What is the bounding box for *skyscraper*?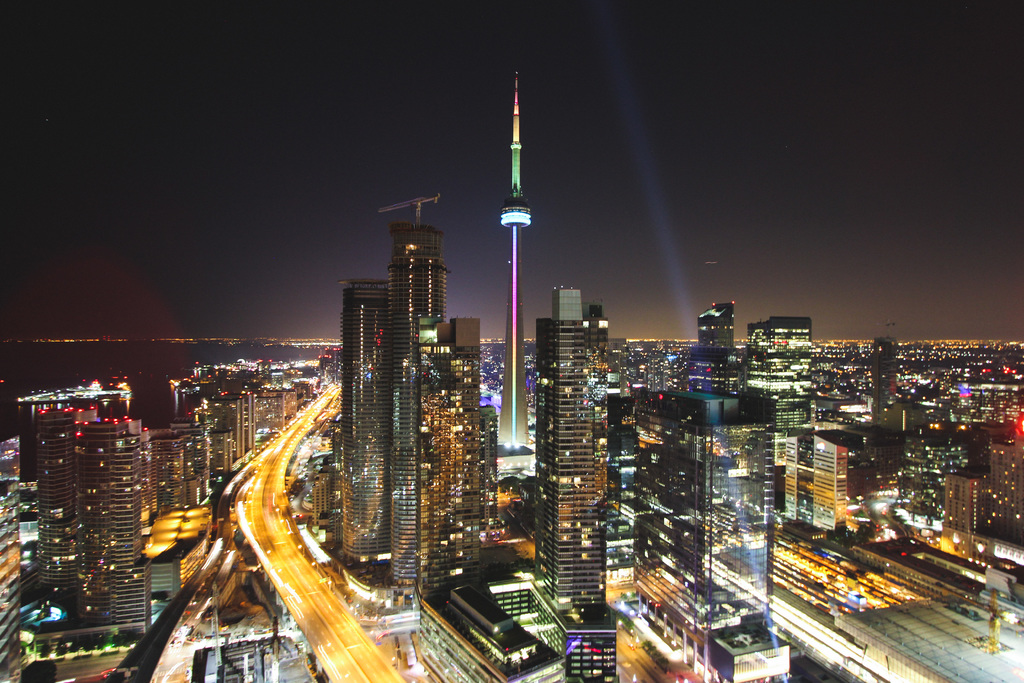
left=877, top=340, right=911, bottom=423.
